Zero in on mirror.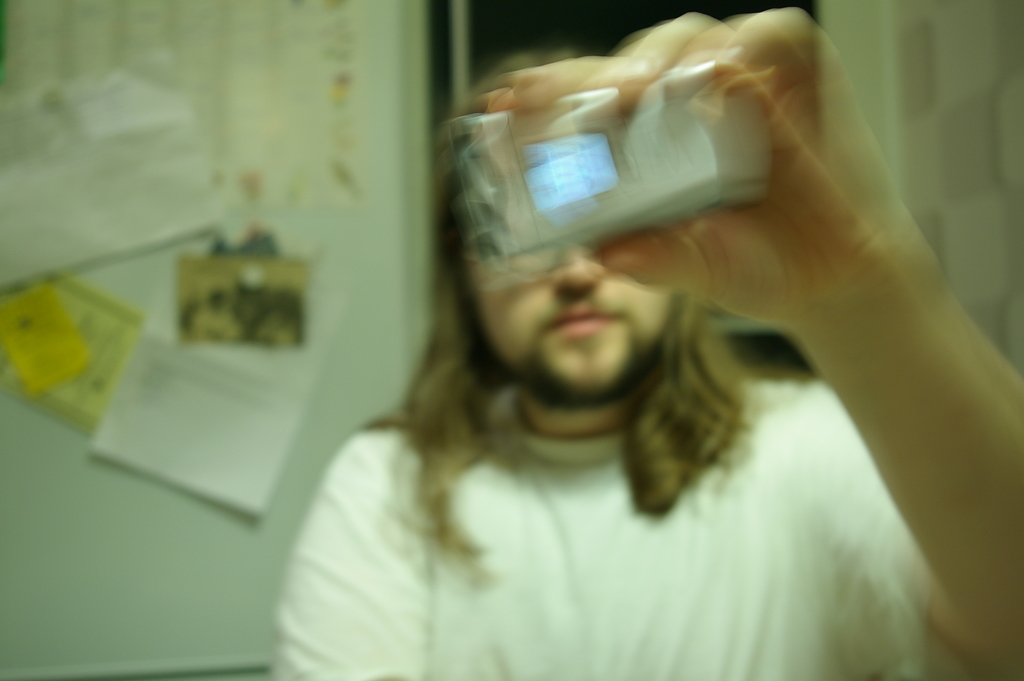
Zeroed in: (left=0, top=0, right=1023, bottom=680).
